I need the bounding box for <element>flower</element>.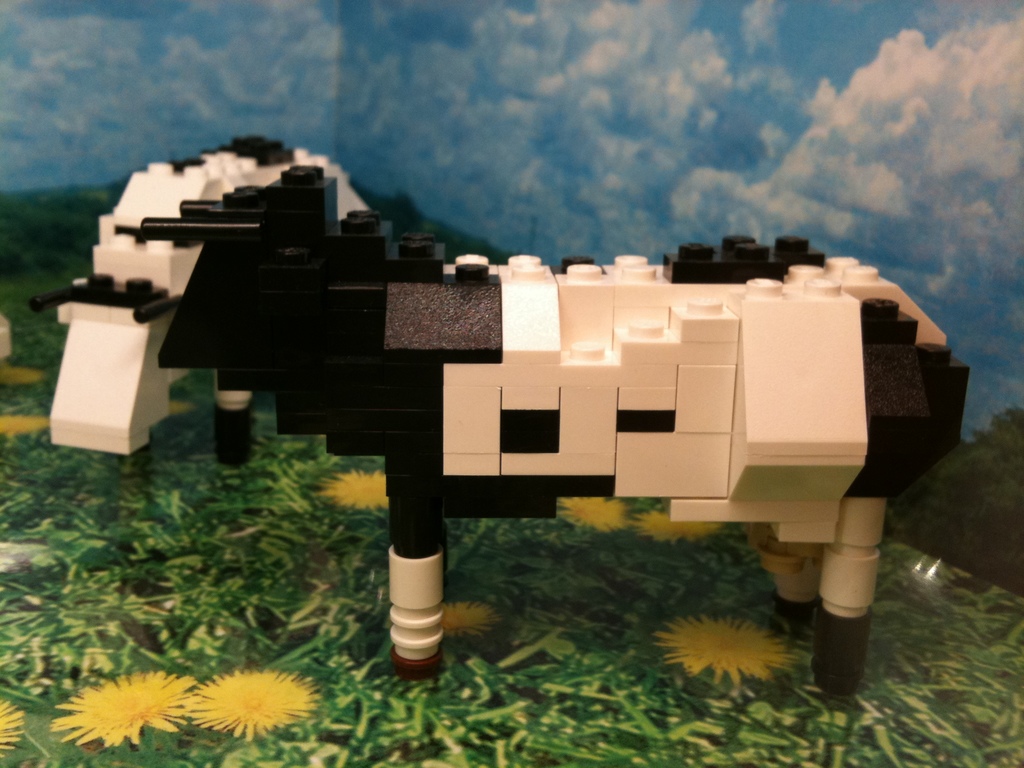
Here it is: 318, 467, 397, 516.
